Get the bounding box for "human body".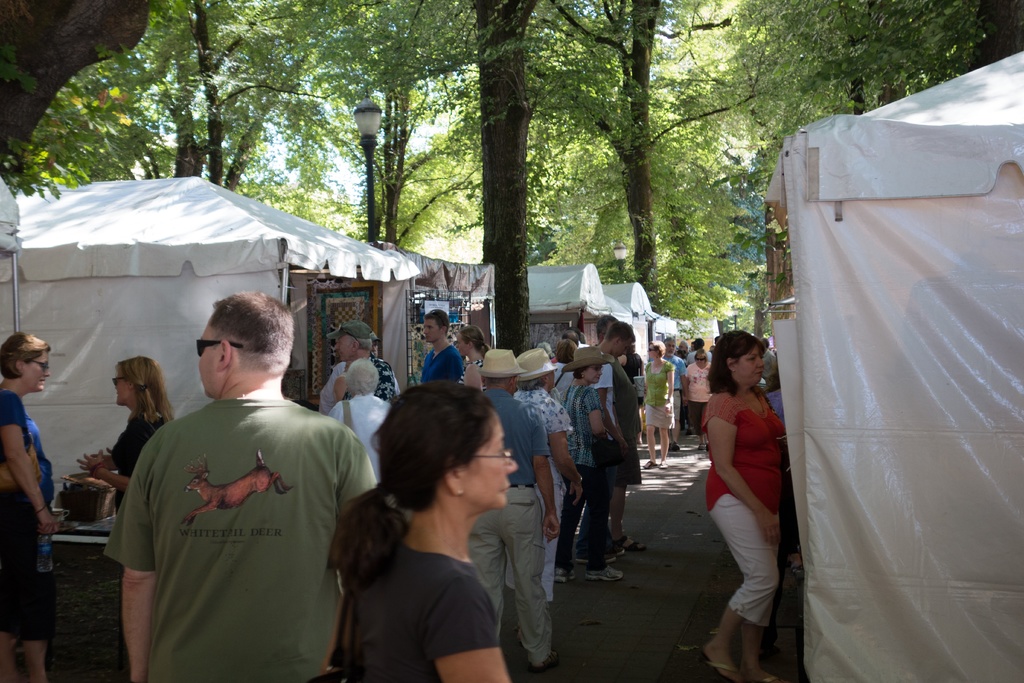
detection(0, 333, 63, 671).
